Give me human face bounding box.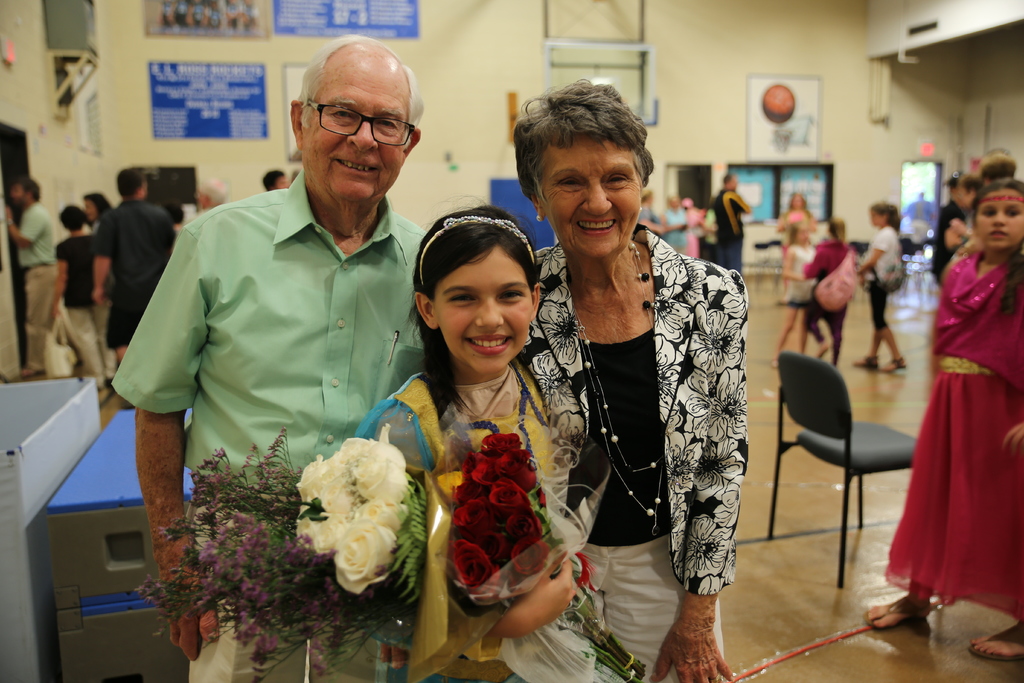
973:186:1023:249.
